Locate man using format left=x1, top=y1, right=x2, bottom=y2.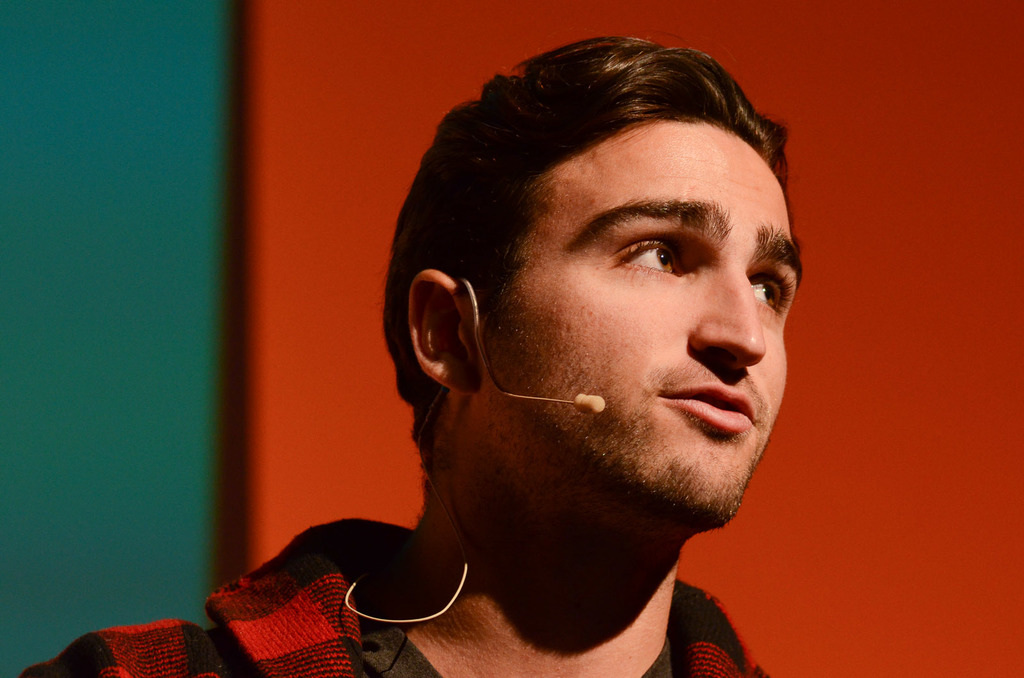
left=201, top=31, right=893, bottom=670.
